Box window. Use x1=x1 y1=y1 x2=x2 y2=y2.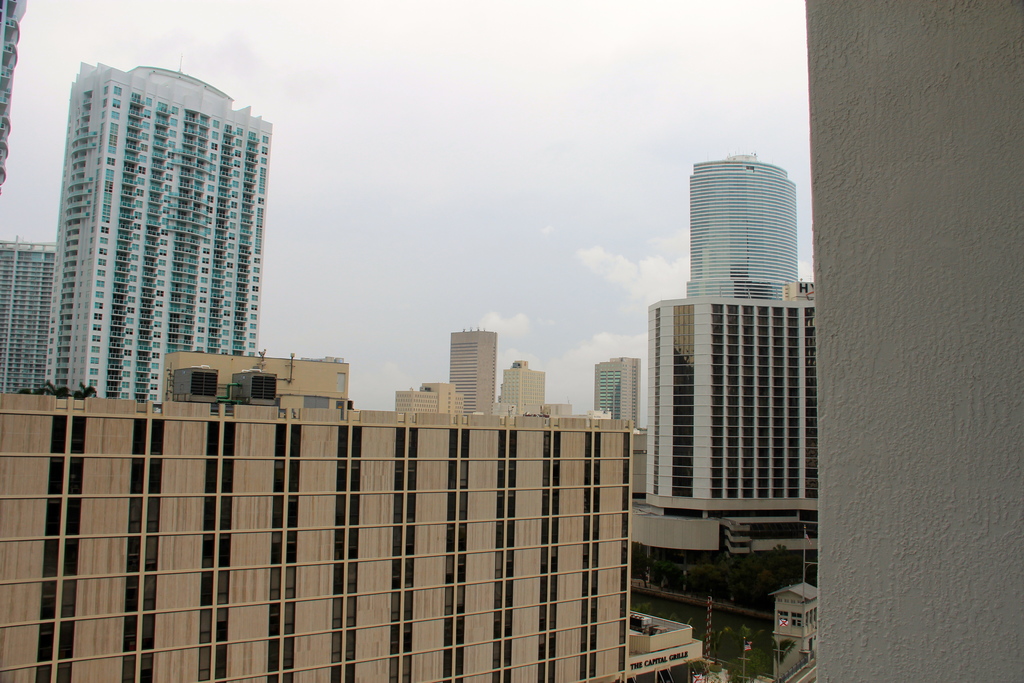
x1=228 y1=268 x2=232 y2=277.
